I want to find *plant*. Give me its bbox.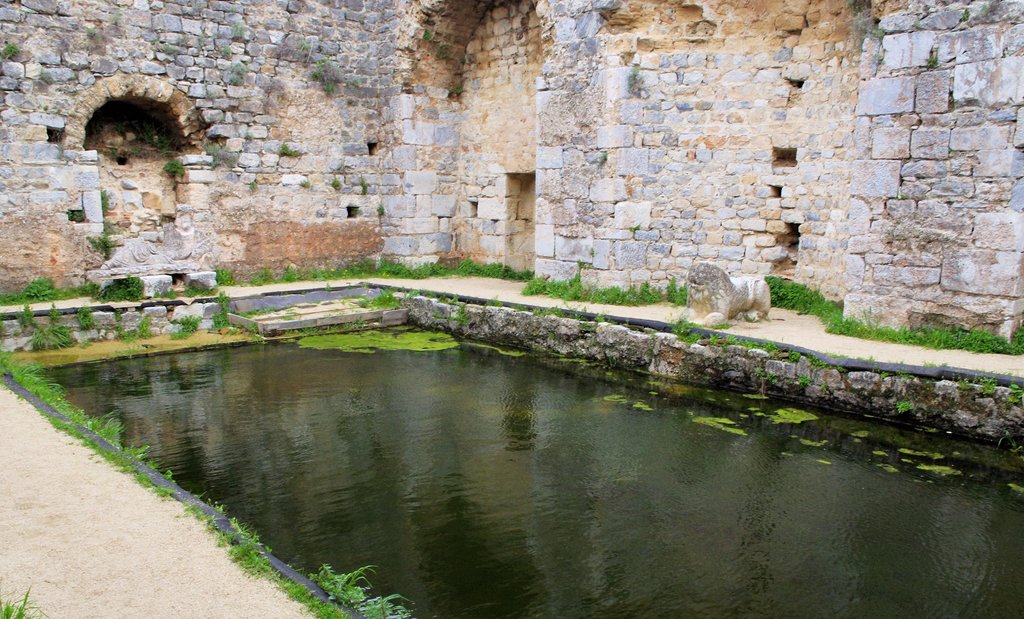
(216,294,243,315).
